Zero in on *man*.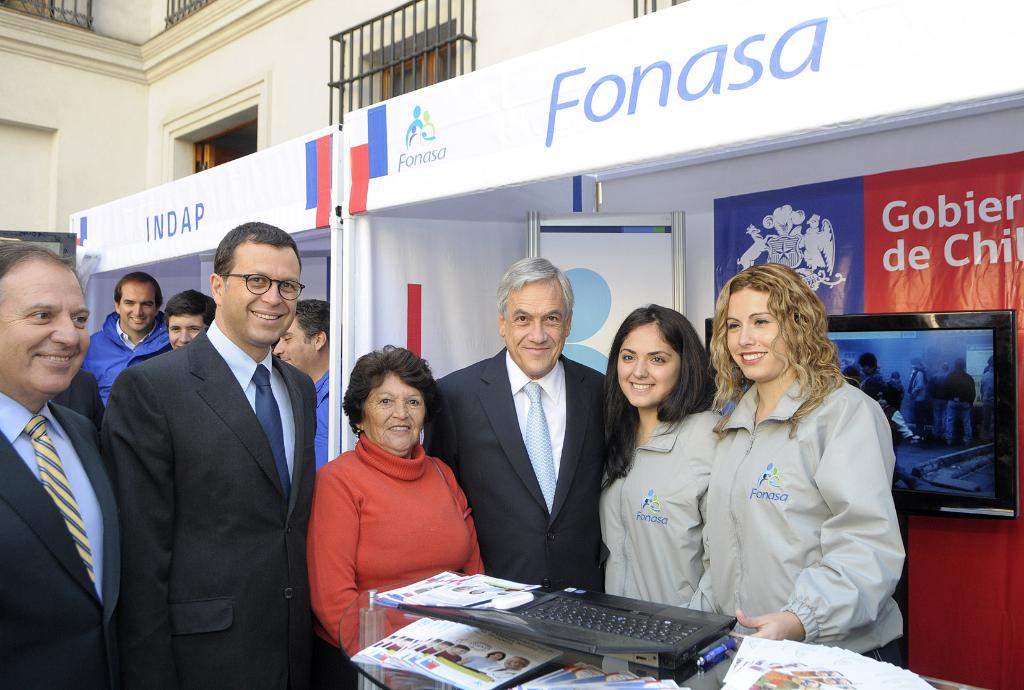
Zeroed in: rect(0, 240, 128, 689).
